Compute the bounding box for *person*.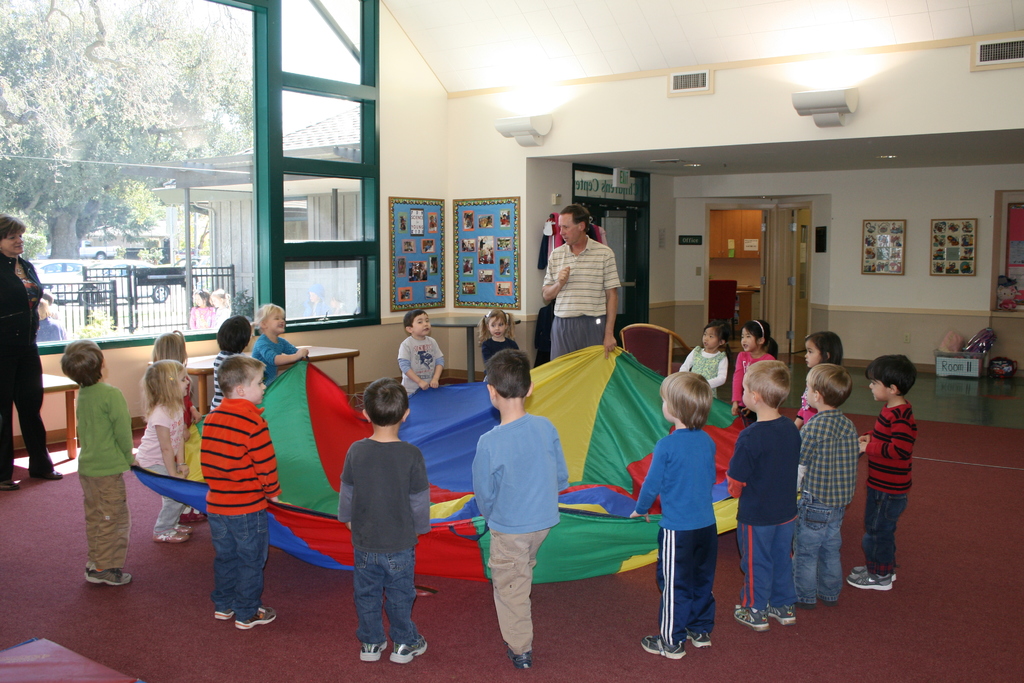
box(35, 295, 65, 344).
